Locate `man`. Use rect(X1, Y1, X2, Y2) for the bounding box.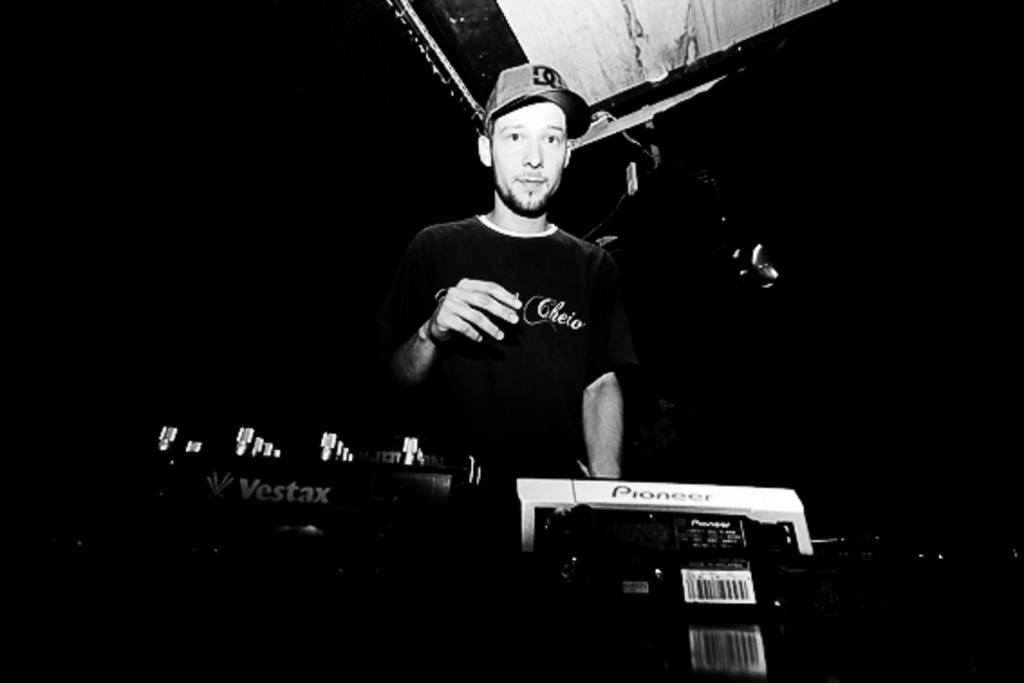
rect(390, 56, 625, 479).
